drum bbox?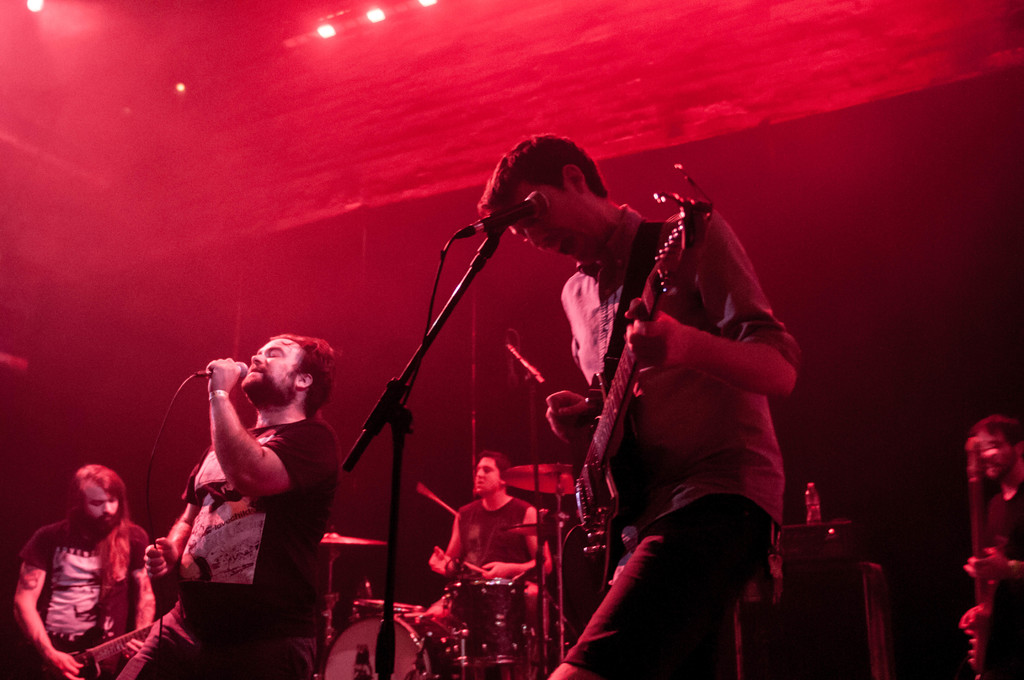
323,610,462,679
